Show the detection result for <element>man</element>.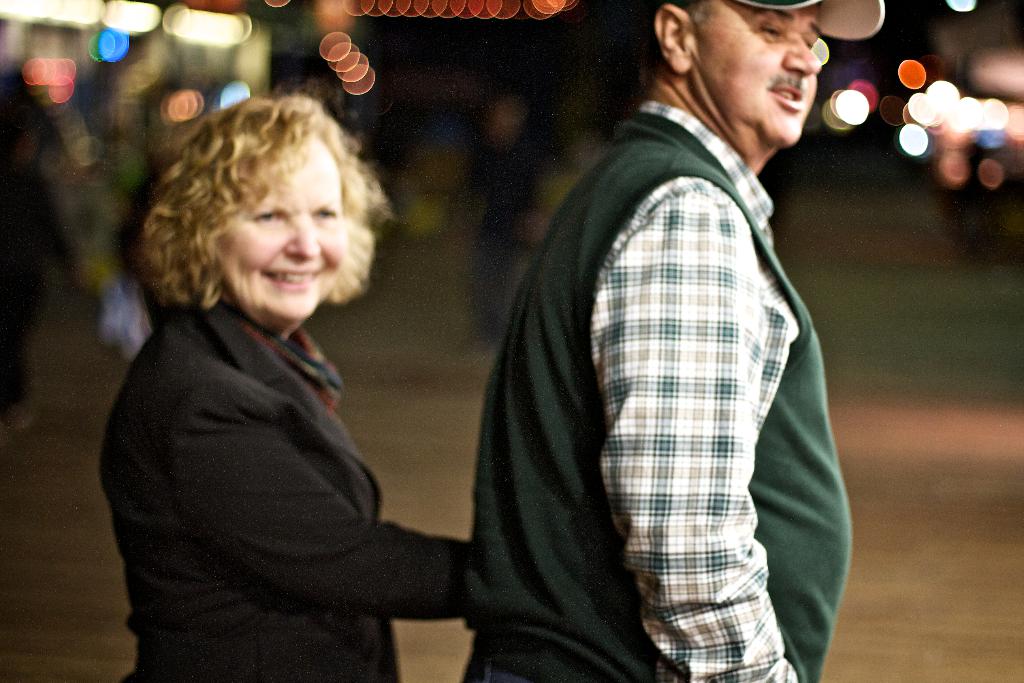
bbox=(454, 0, 888, 682).
